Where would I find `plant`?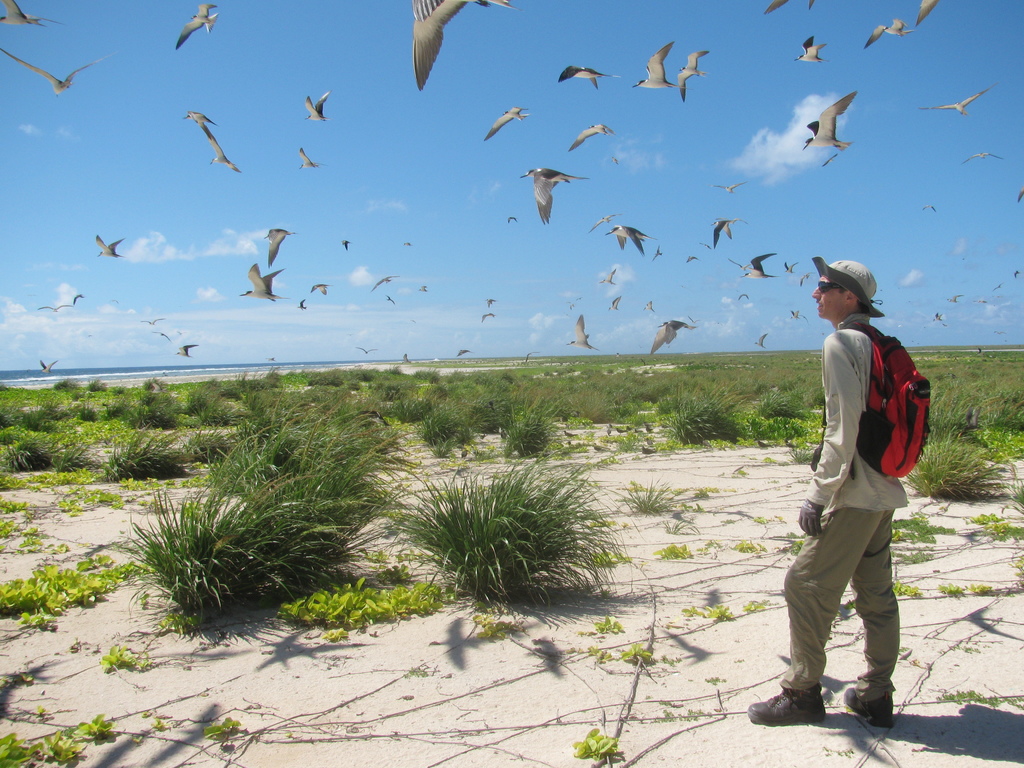
At <bbox>746, 391, 807, 442</bbox>.
